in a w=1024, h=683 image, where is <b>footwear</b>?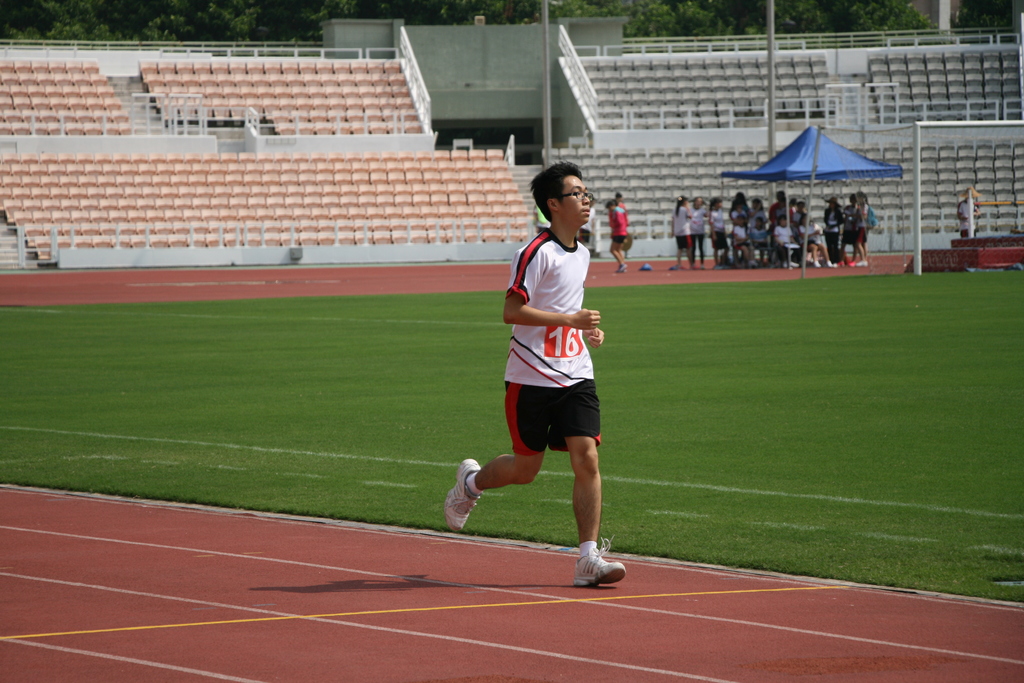
<region>748, 263, 755, 266</region>.
